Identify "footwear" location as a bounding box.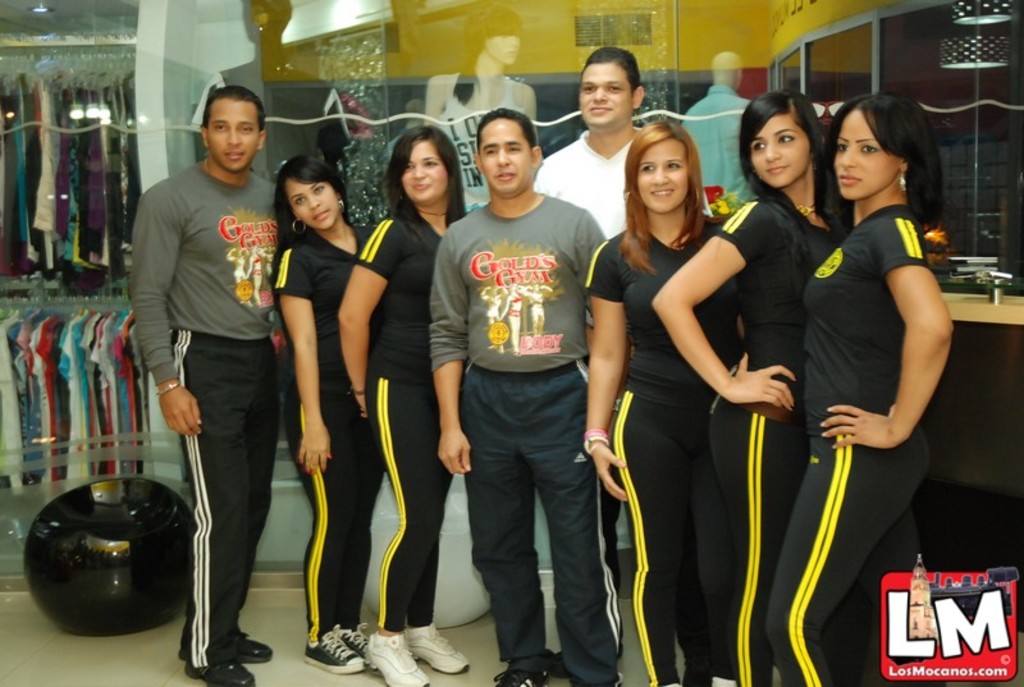
(361, 628, 431, 686).
